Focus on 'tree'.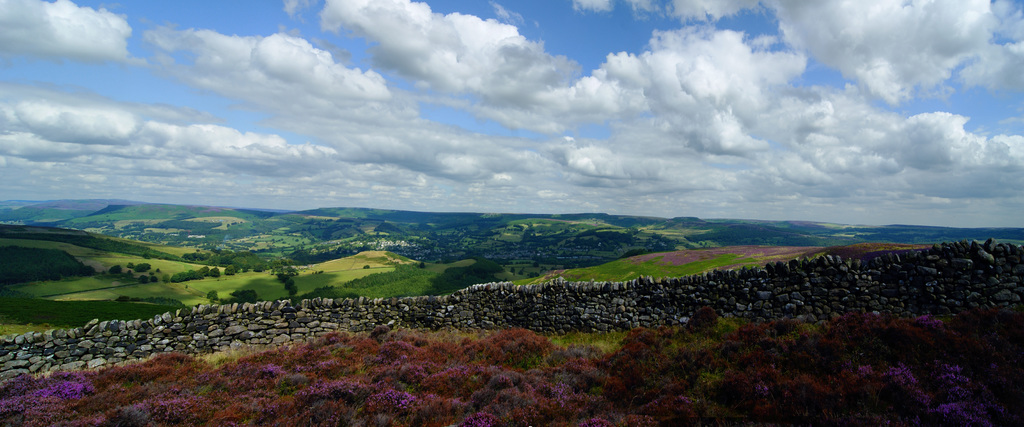
Focused at (x1=228, y1=286, x2=265, y2=303).
